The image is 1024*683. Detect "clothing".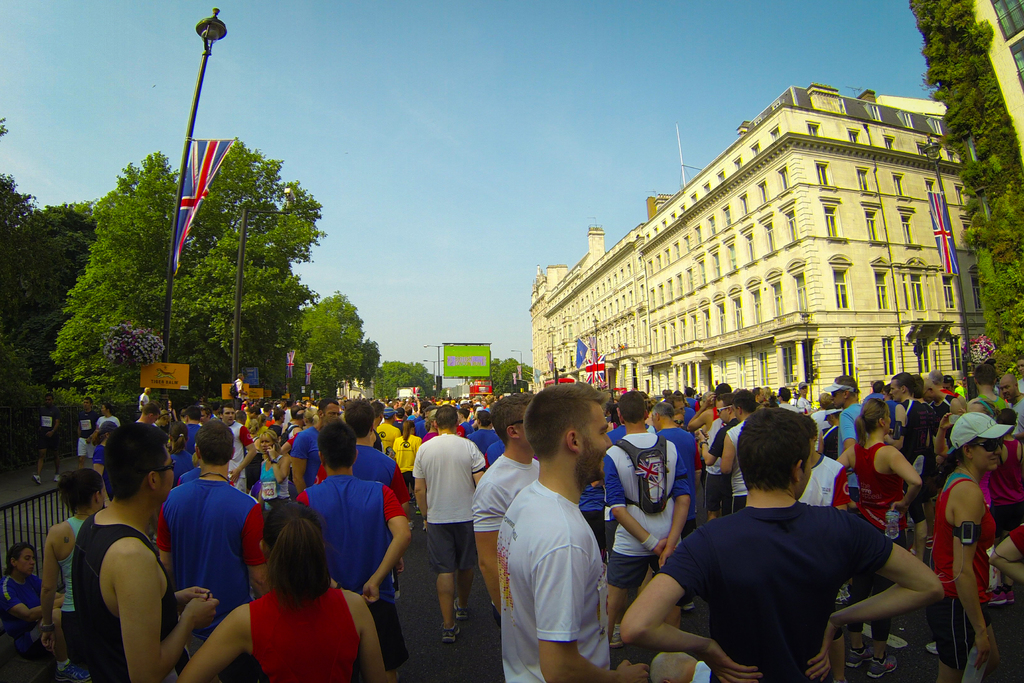
Detection: [906,390,929,444].
